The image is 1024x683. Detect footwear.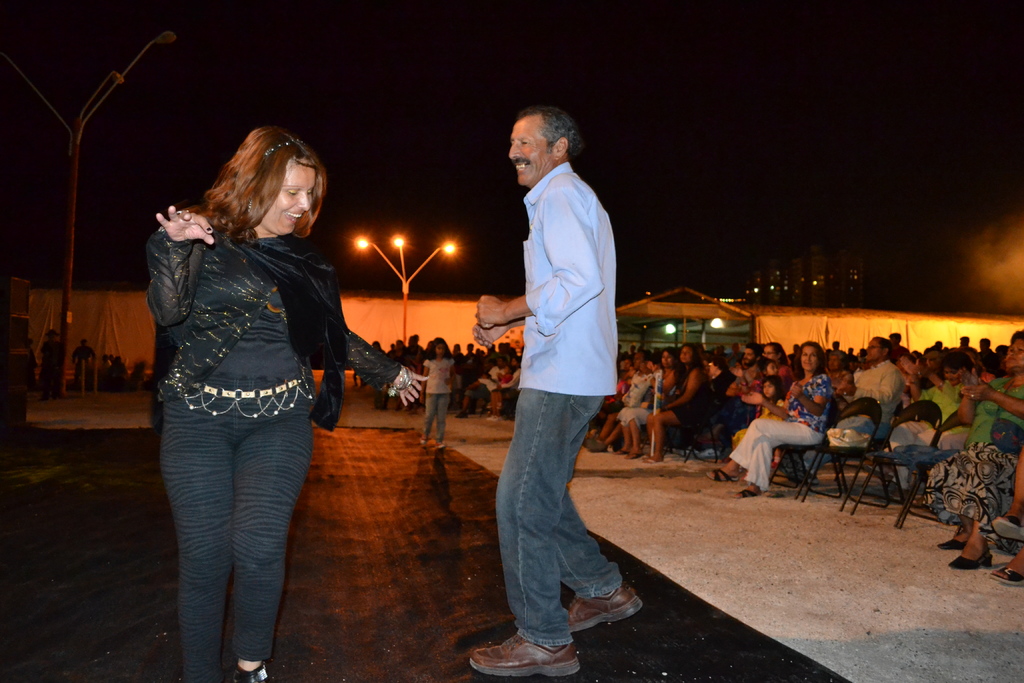
Detection: bbox=(234, 658, 268, 682).
